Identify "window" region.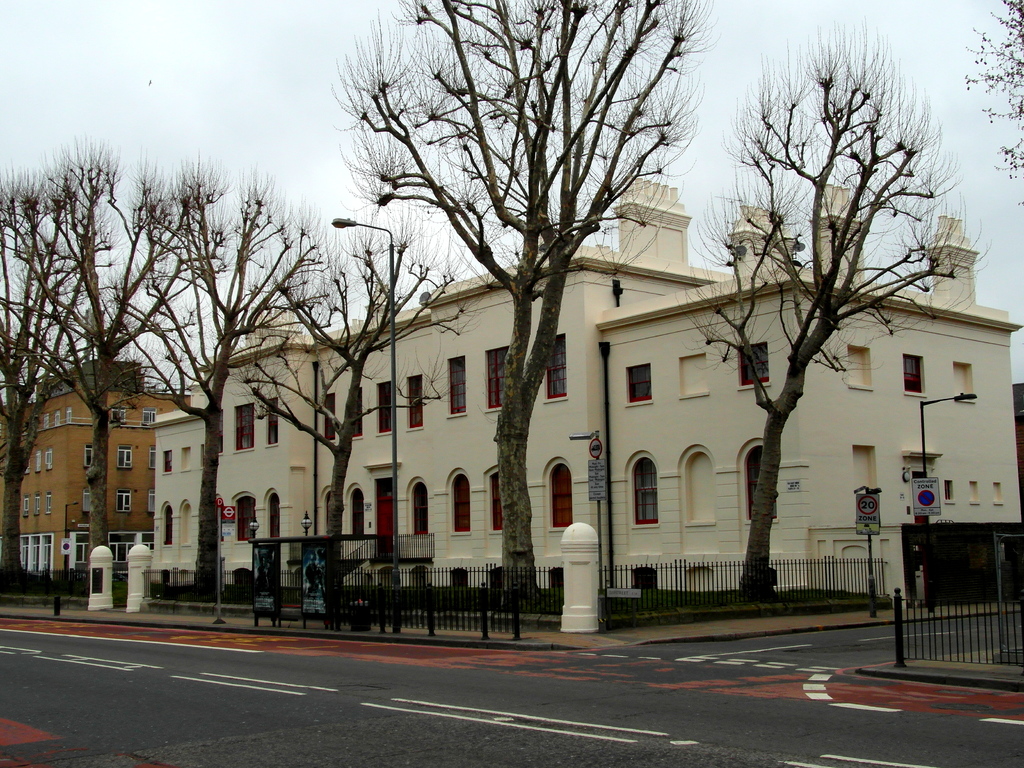
Region: <region>116, 490, 133, 513</region>.
